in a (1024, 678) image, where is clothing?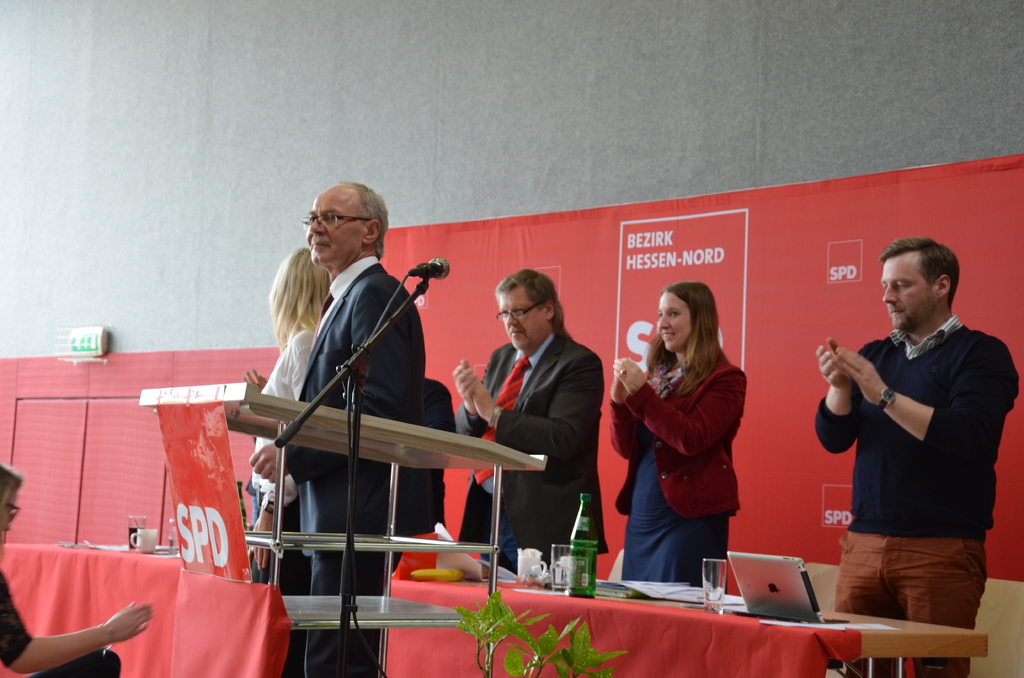
[308, 253, 435, 677].
